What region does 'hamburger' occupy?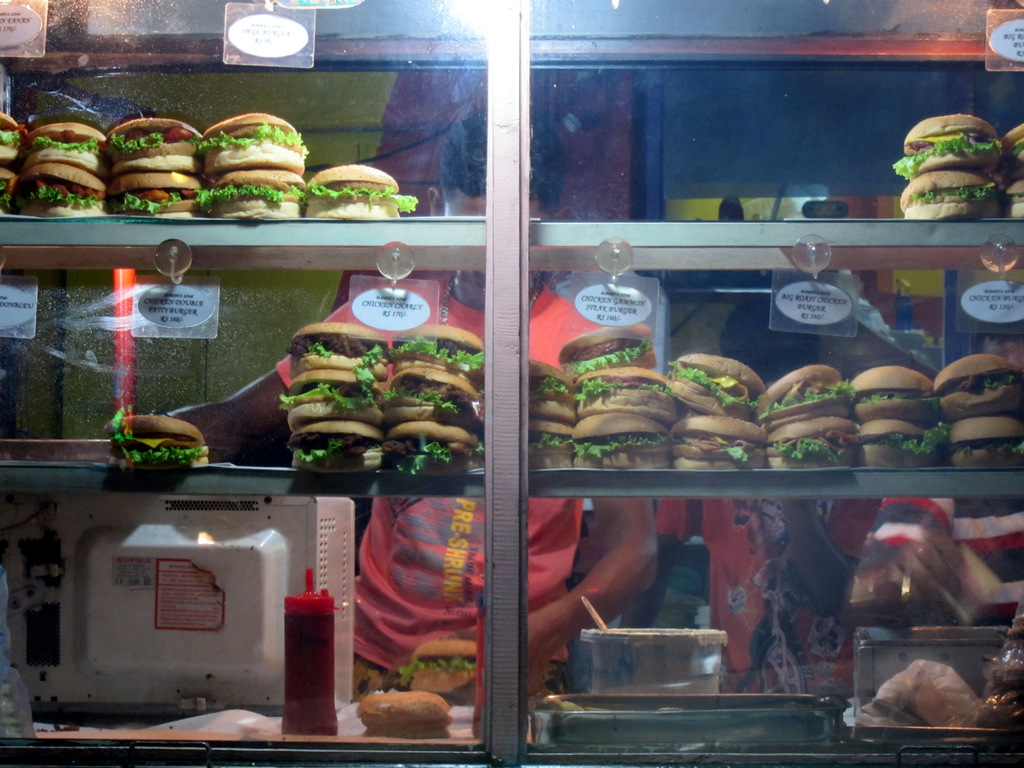
(x1=847, y1=419, x2=950, y2=468).
